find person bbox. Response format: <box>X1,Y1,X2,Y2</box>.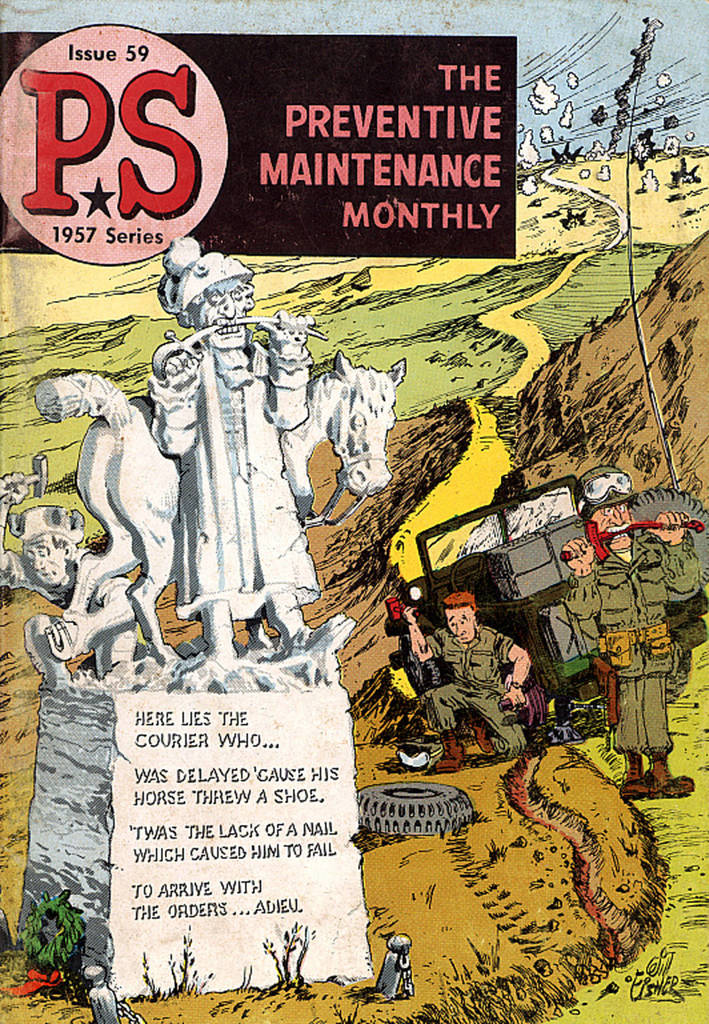
<box>552,466,708,805</box>.
